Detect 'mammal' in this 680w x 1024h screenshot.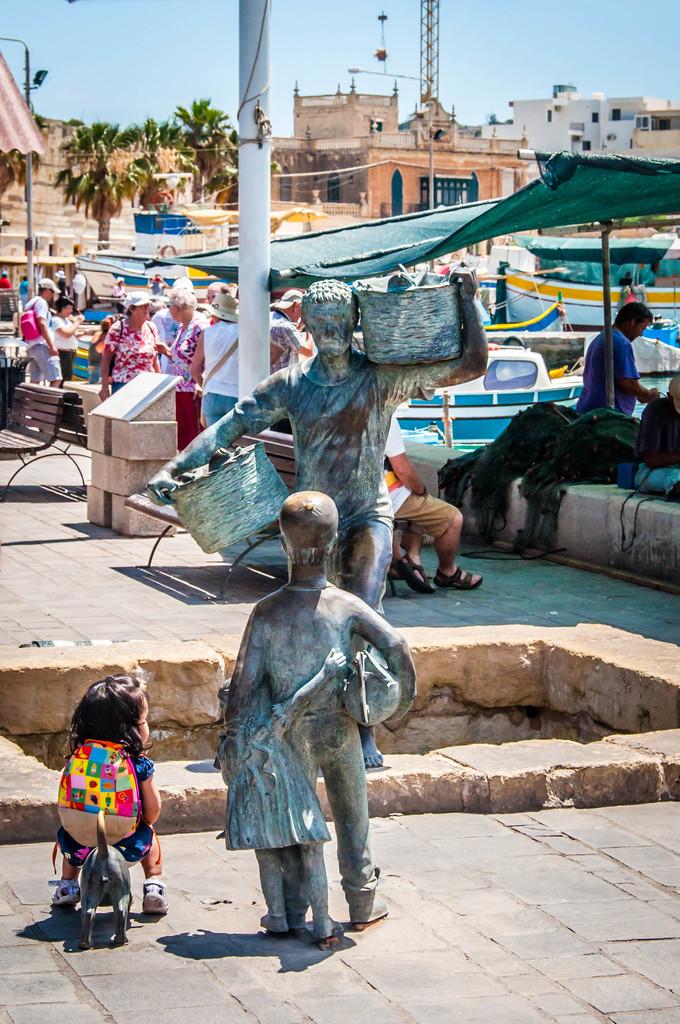
Detection: select_region(578, 299, 664, 414).
